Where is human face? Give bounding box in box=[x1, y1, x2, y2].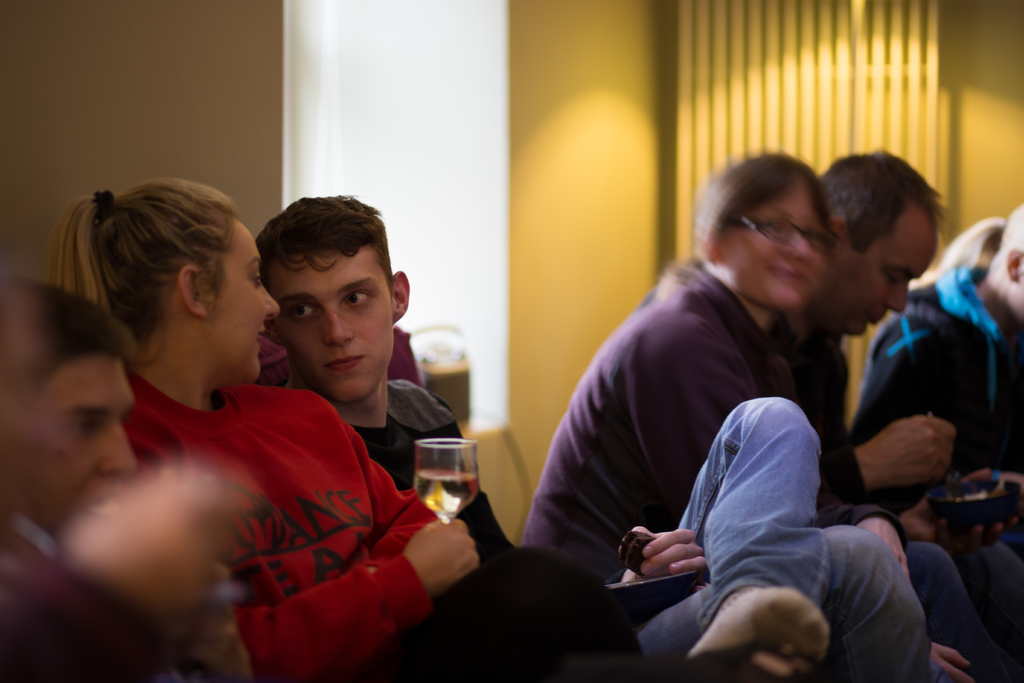
box=[830, 208, 935, 340].
